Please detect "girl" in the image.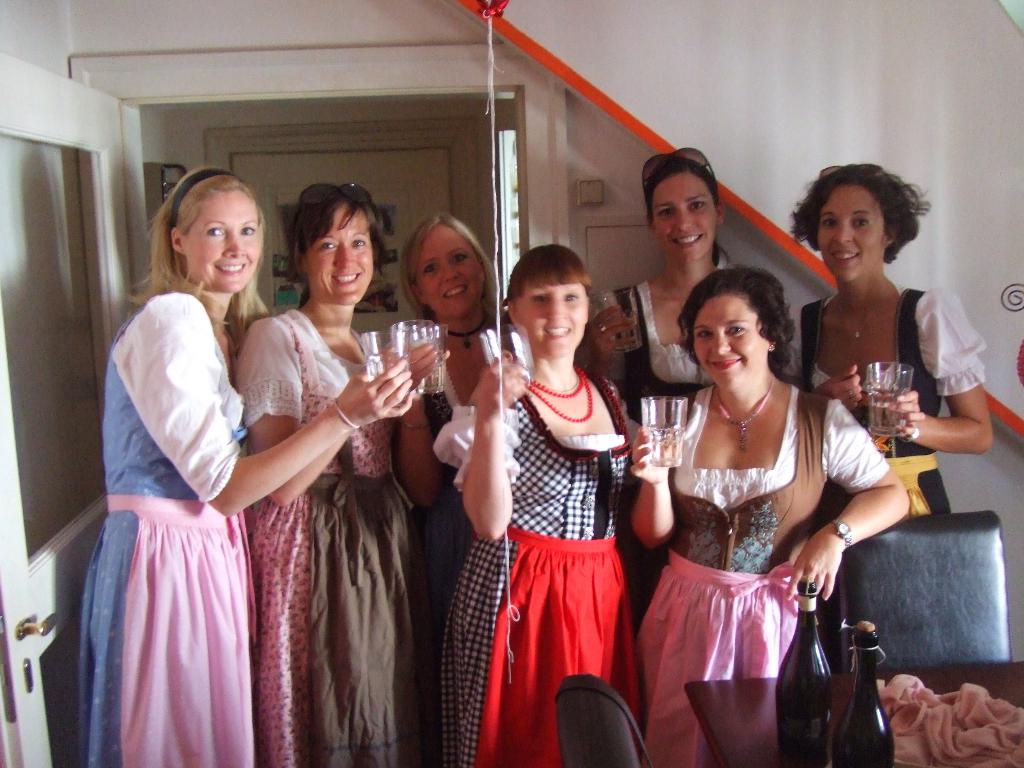
select_region(421, 235, 653, 767).
